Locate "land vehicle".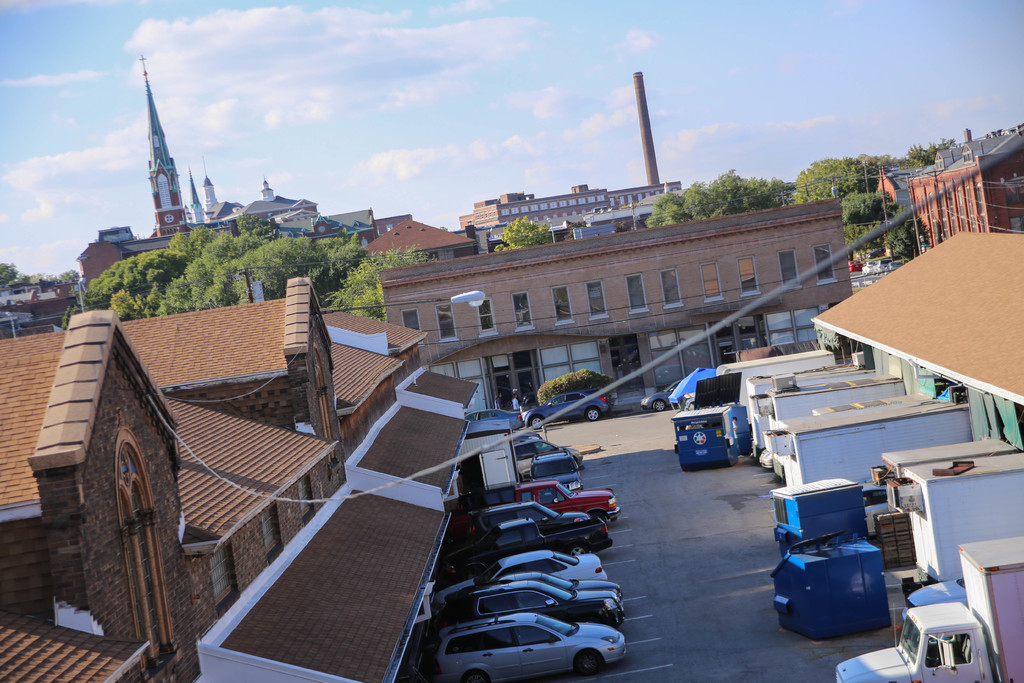
Bounding box: bbox=[515, 436, 584, 465].
